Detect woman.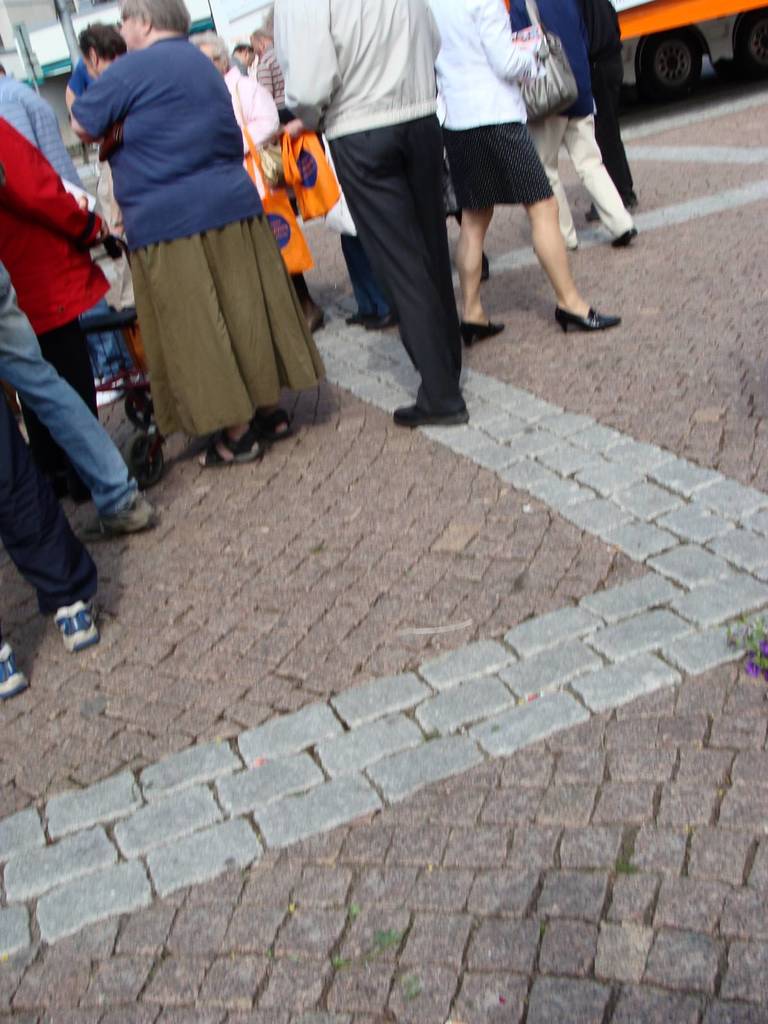
Detected at rect(68, 0, 328, 465).
